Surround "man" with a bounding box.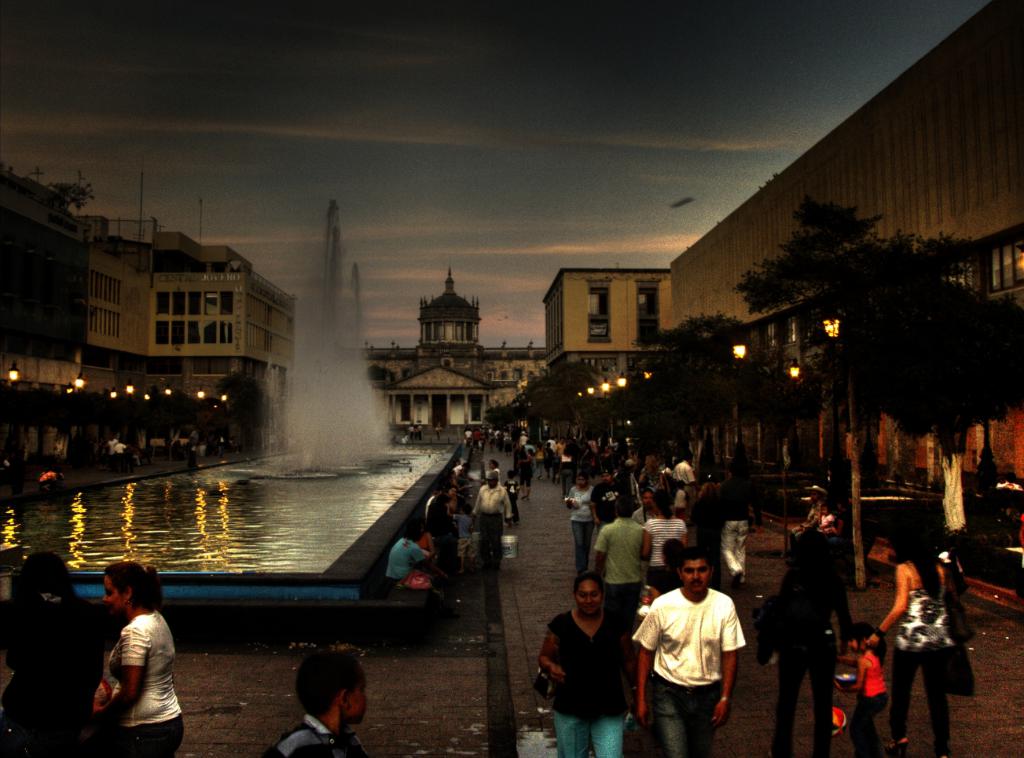
262/657/363/757.
